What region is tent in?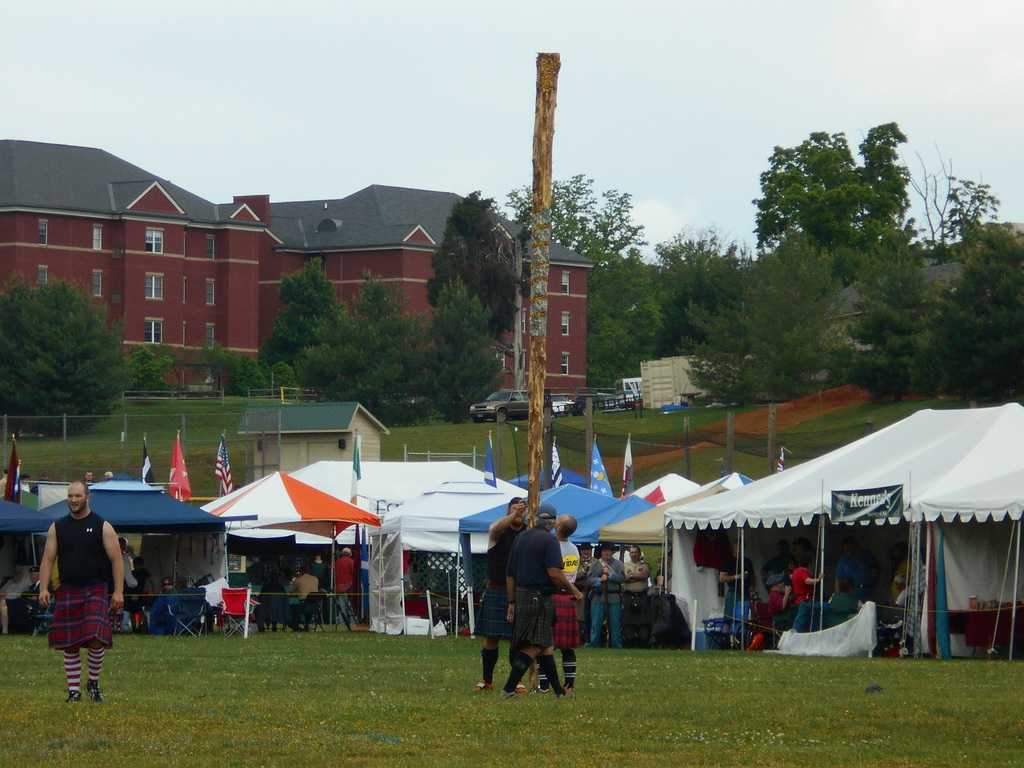
box(41, 467, 225, 622).
